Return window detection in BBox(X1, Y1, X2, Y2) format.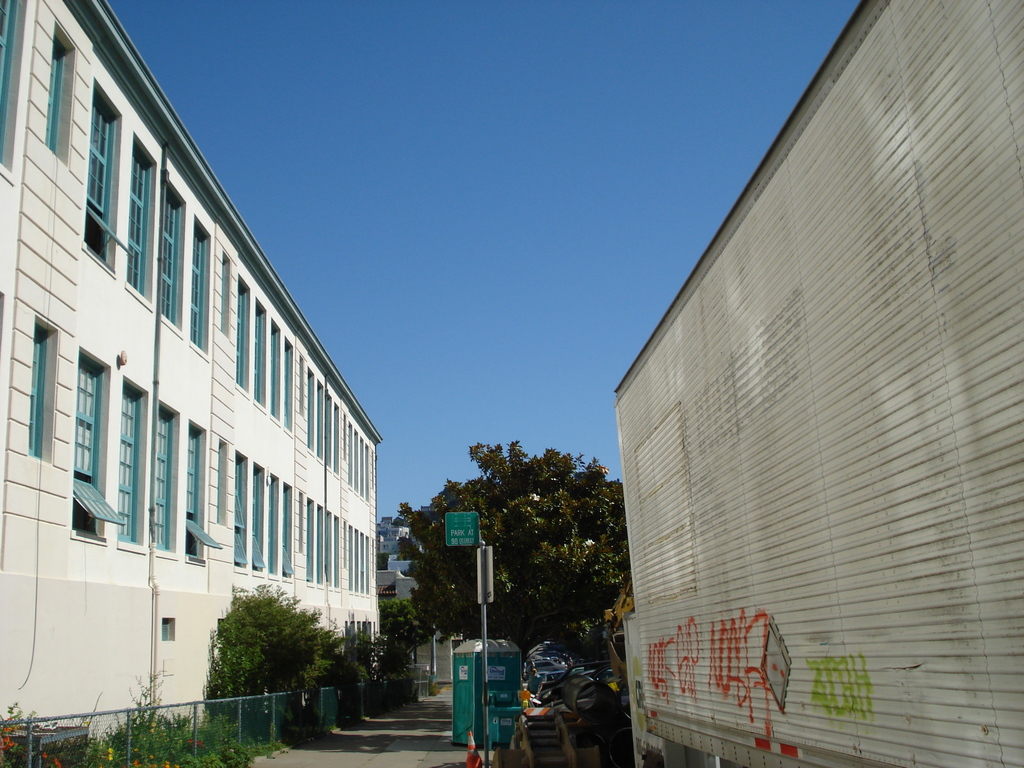
BBox(108, 383, 150, 549).
